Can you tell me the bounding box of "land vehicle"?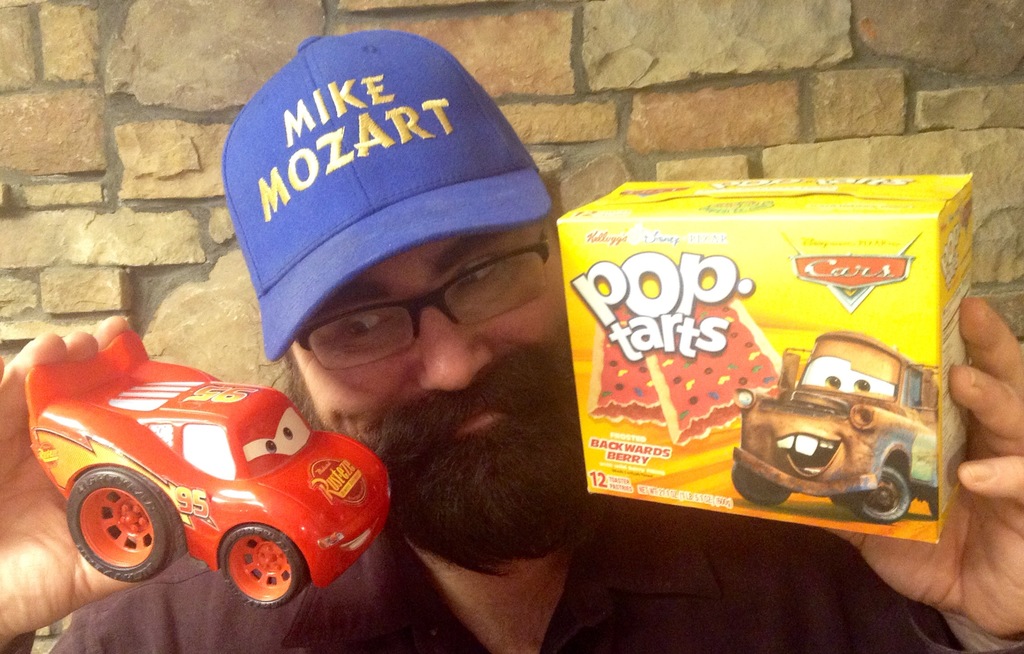
BBox(12, 334, 382, 619).
